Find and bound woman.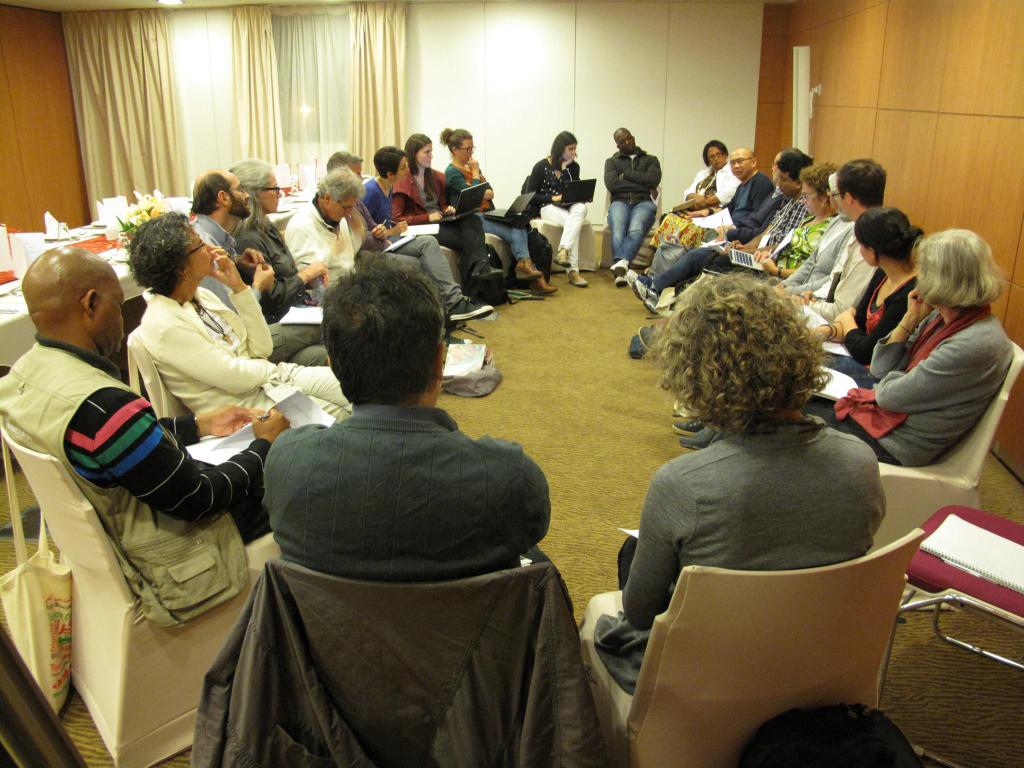
Bound: bbox(529, 132, 588, 286).
